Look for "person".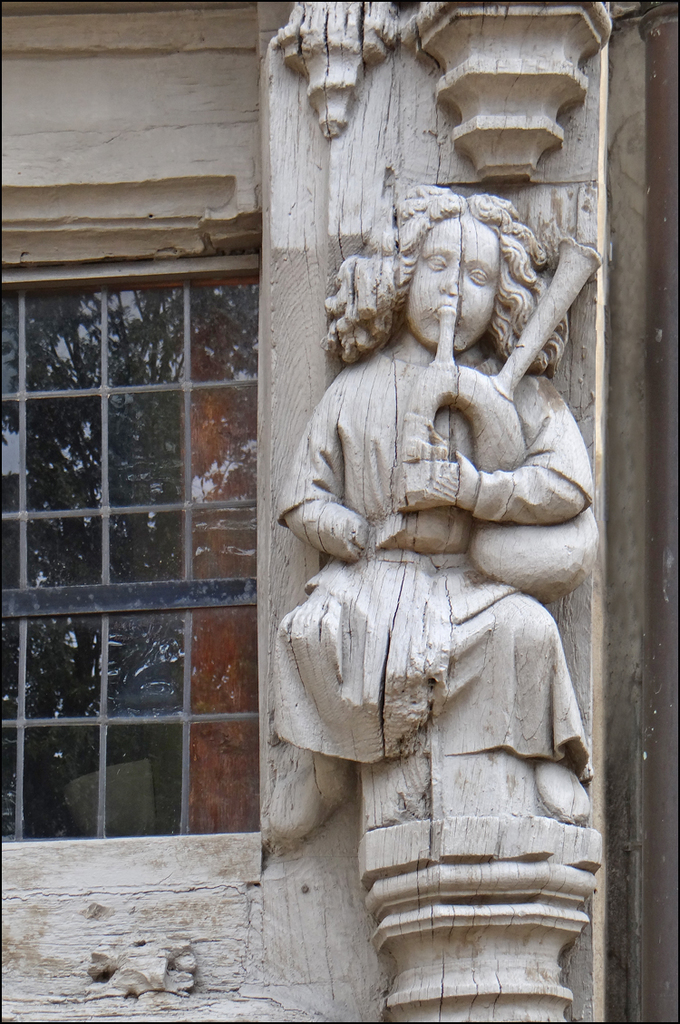
Found: box=[267, 168, 617, 719].
